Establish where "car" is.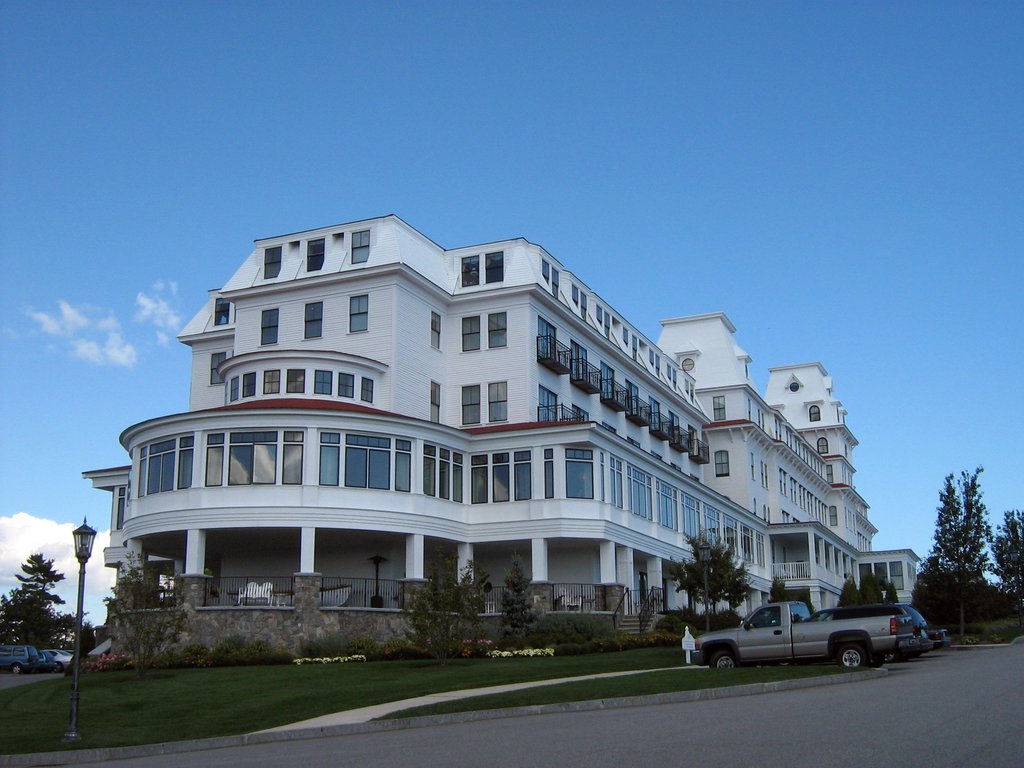
Established at Rect(6, 643, 36, 669).
